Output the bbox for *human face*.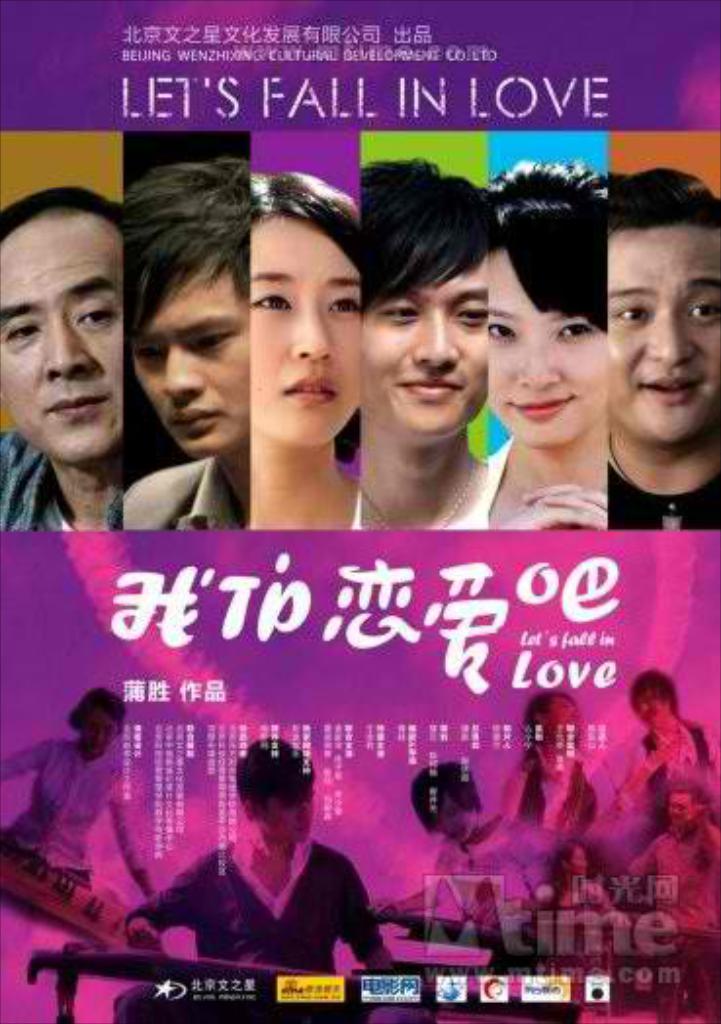
select_region(606, 233, 719, 451).
